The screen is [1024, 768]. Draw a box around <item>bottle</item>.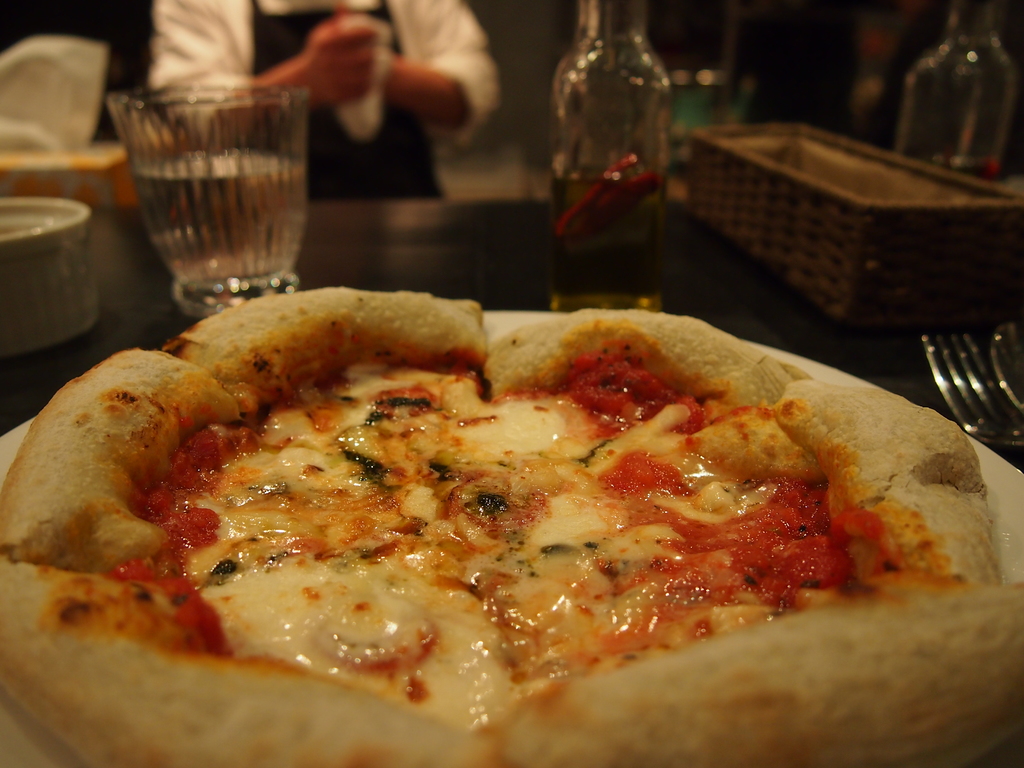
Rect(546, 0, 676, 311).
